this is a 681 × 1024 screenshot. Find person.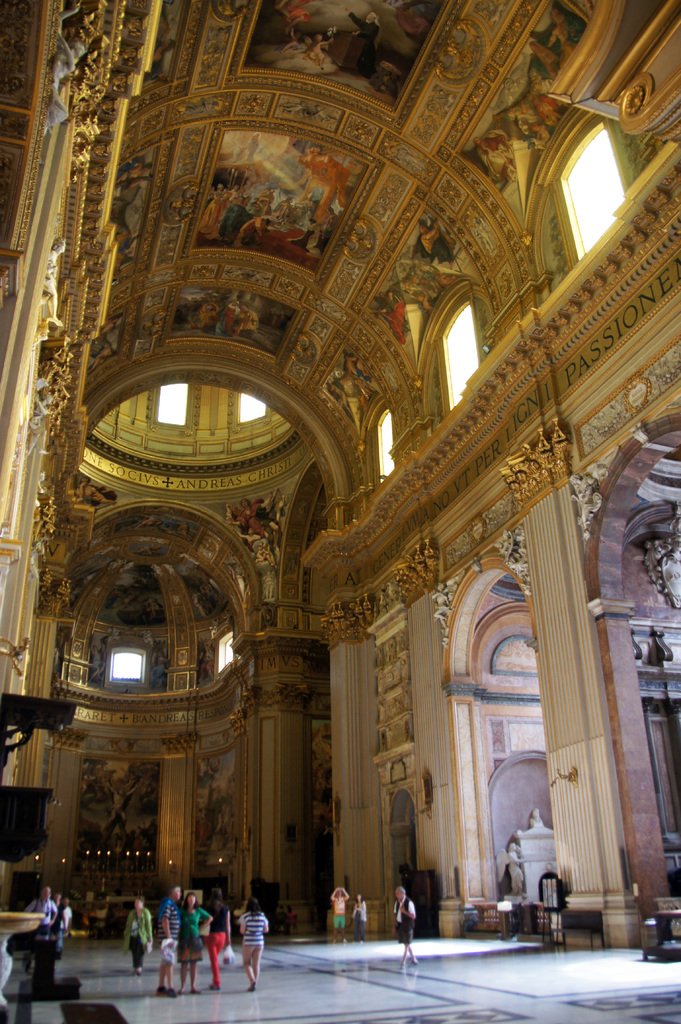
Bounding box: {"x1": 121, "y1": 905, "x2": 152, "y2": 968}.
